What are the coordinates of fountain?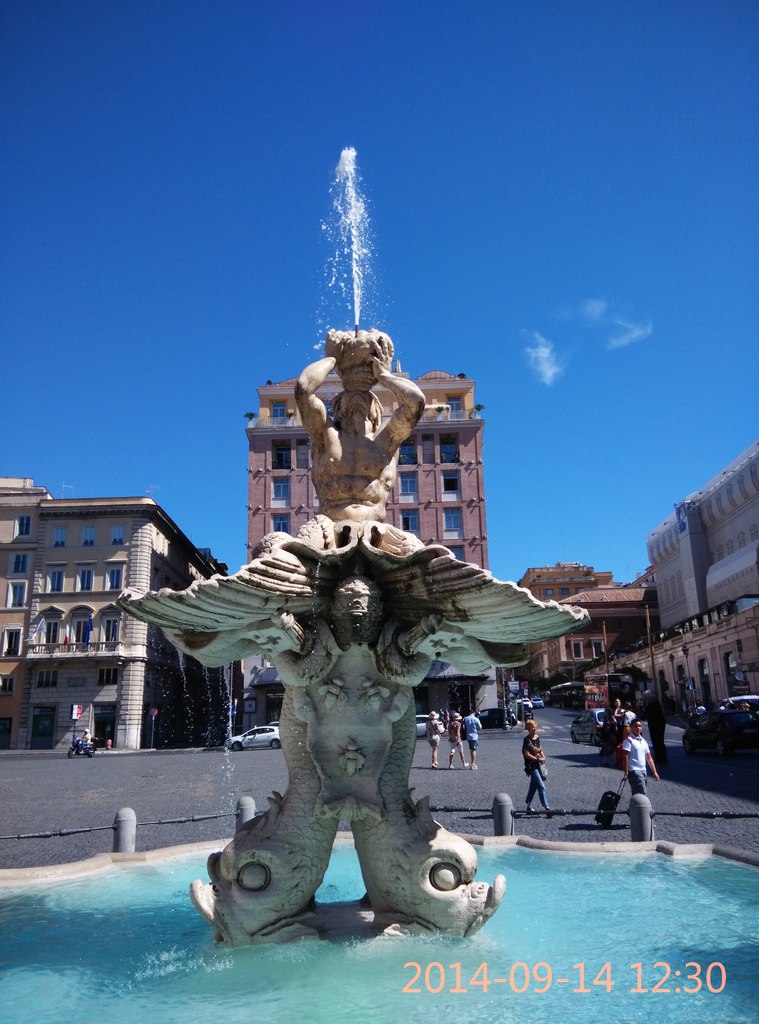
rect(285, 148, 421, 393).
